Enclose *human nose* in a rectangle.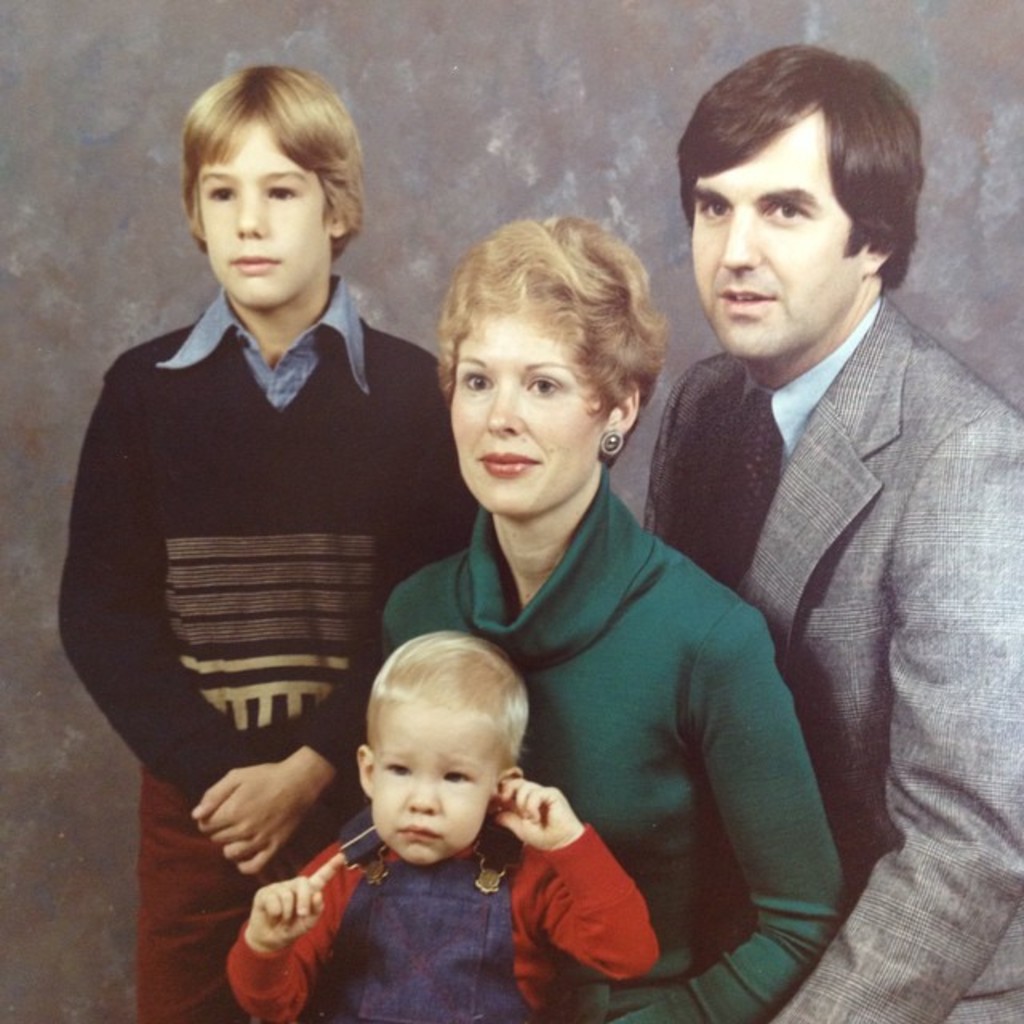
box(232, 189, 262, 242).
